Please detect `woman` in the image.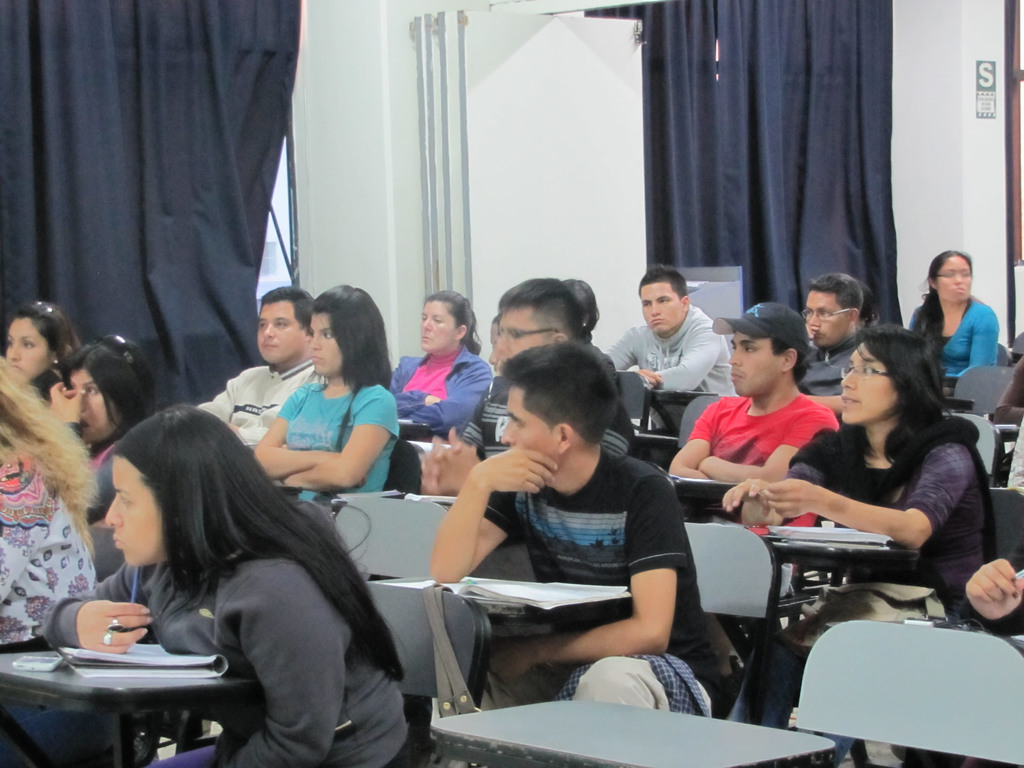
rect(904, 245, 1012, 379).
